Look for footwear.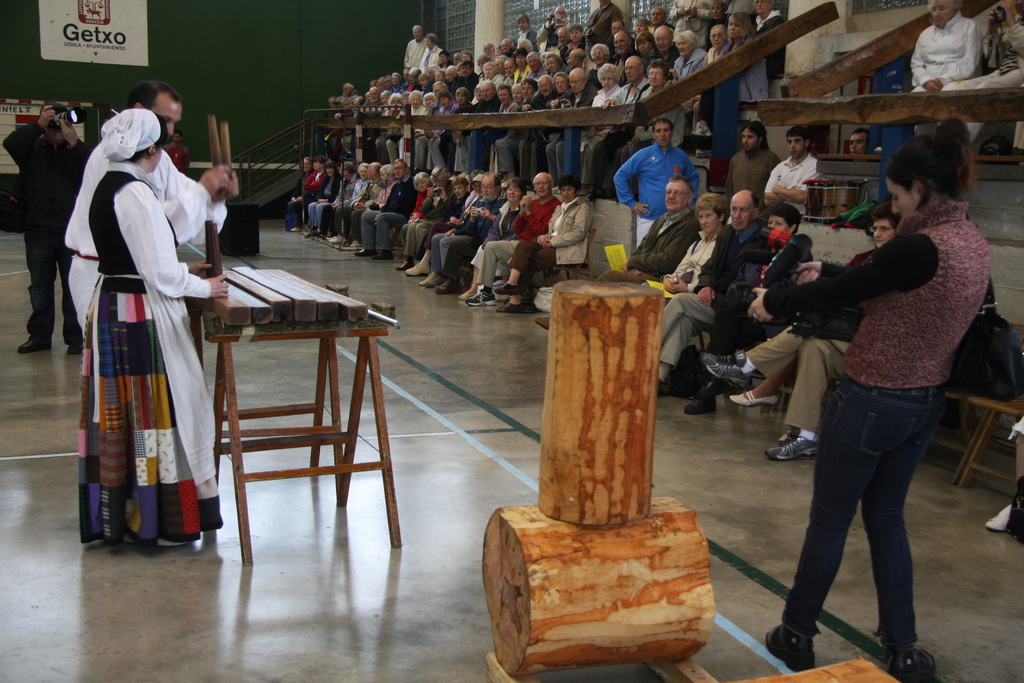
Found: 406, 261, 431, 276.
